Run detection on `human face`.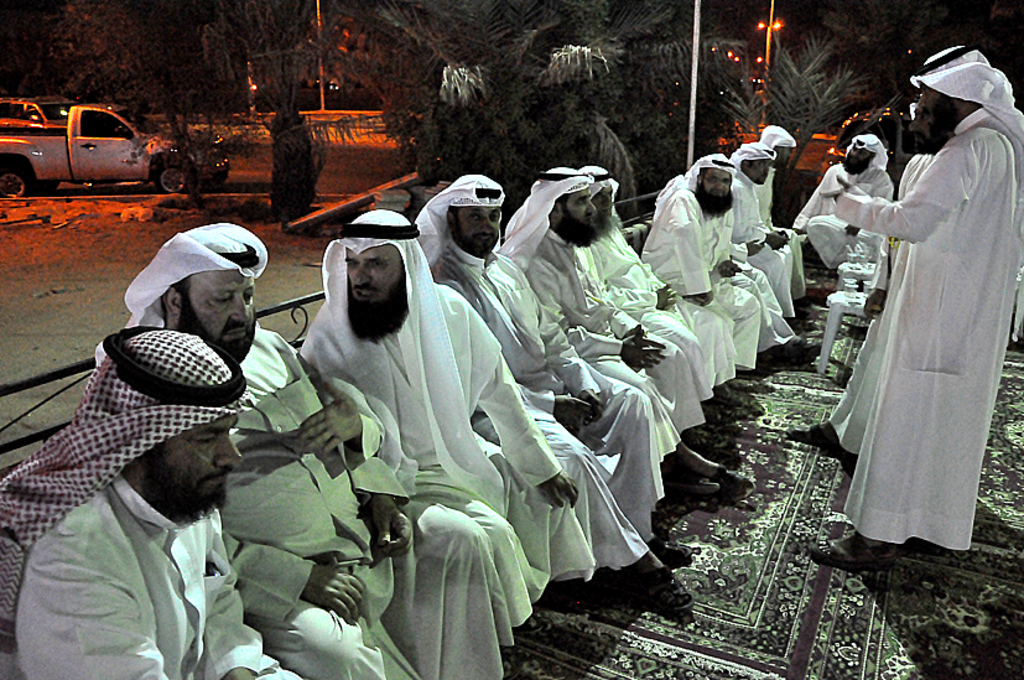
Result: [911,107,935,150].
